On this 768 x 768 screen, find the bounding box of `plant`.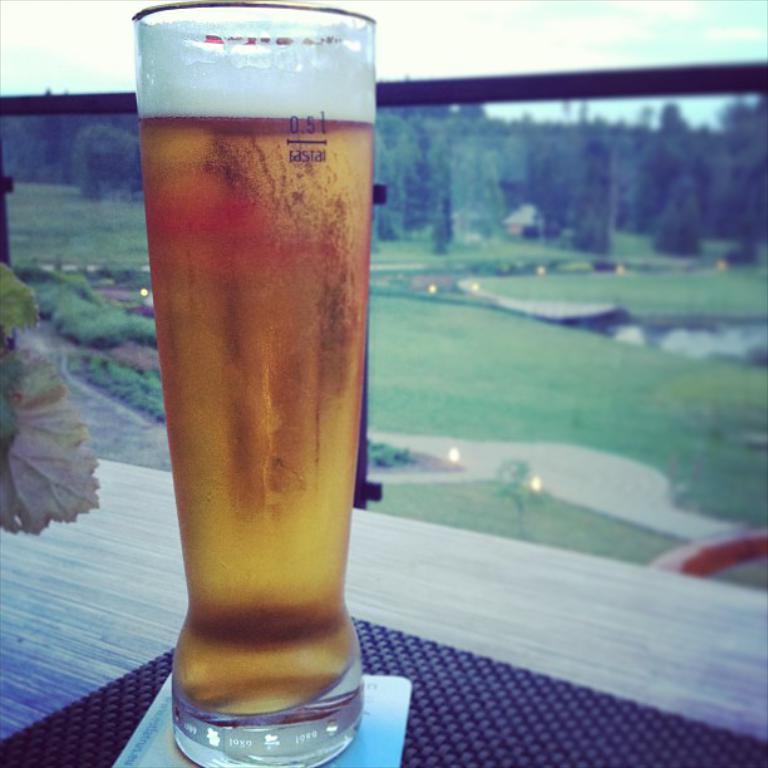
Bounding box: box(0, 261, 97, 540).
